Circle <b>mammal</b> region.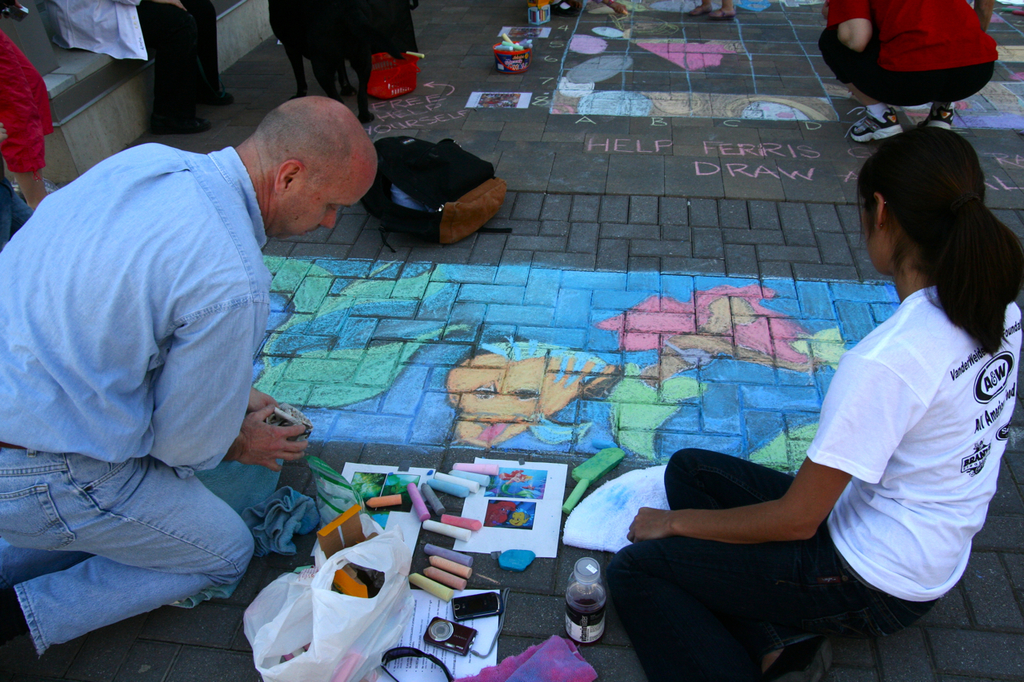
Region: crop(0, 29, 54, 248).
